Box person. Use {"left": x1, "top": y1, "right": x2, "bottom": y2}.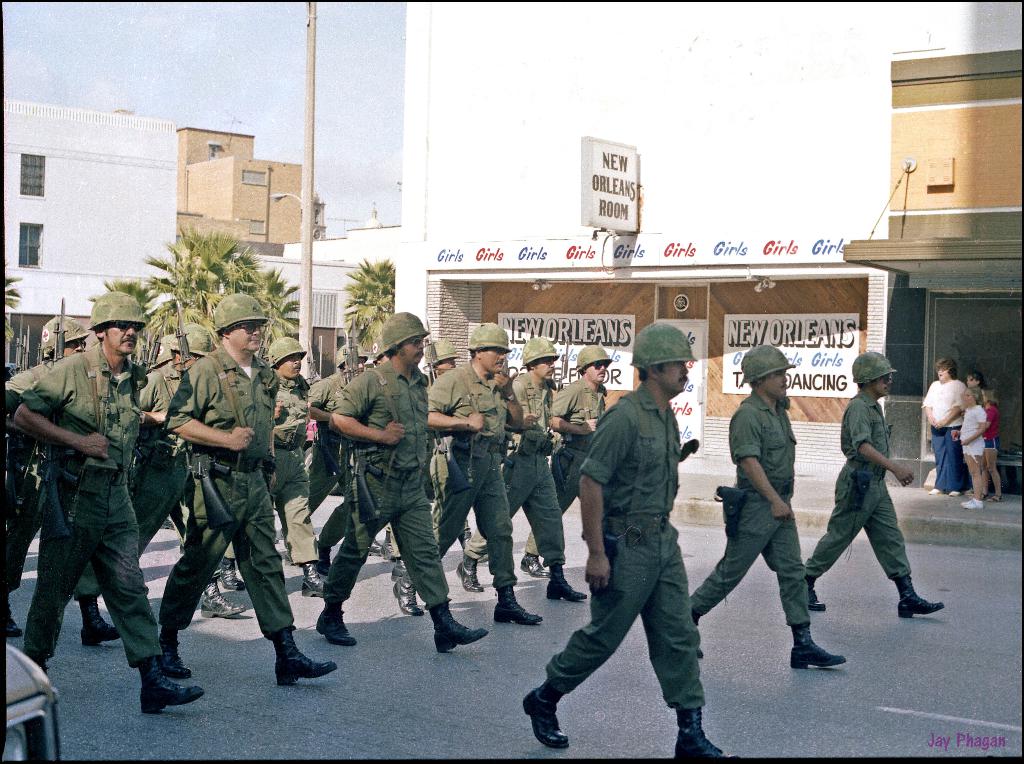
{"left": 805, "top": 350, "right": 945, "bottom": 618}.
